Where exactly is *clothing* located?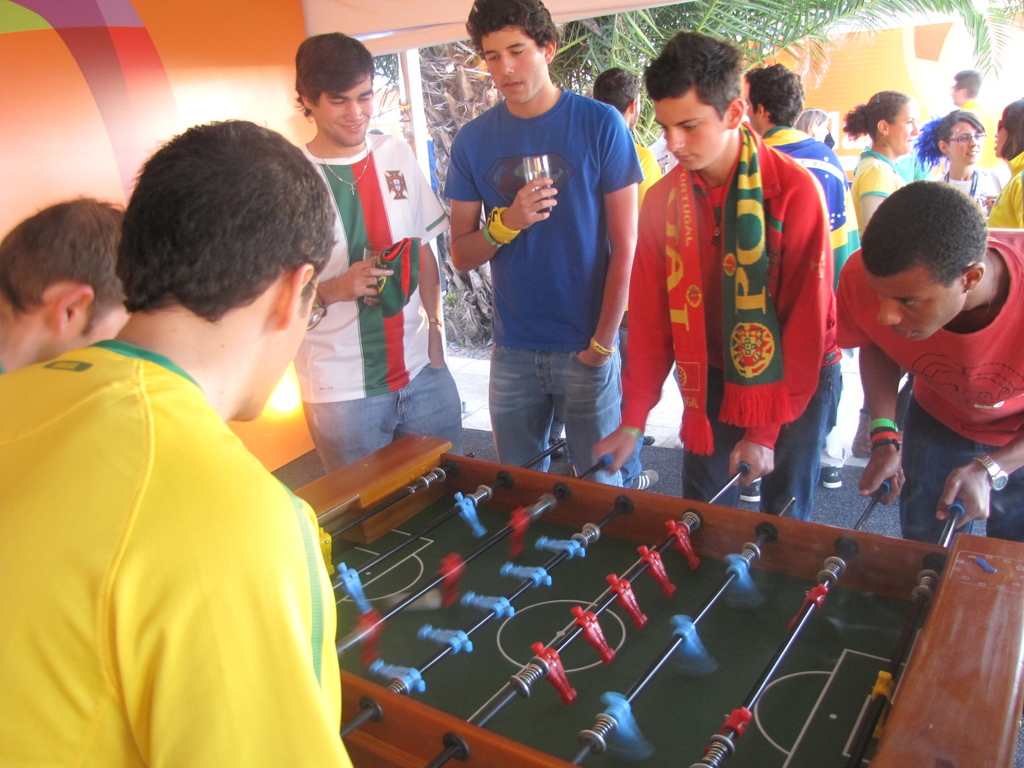
Its bounding box is 301 367 466 476.
